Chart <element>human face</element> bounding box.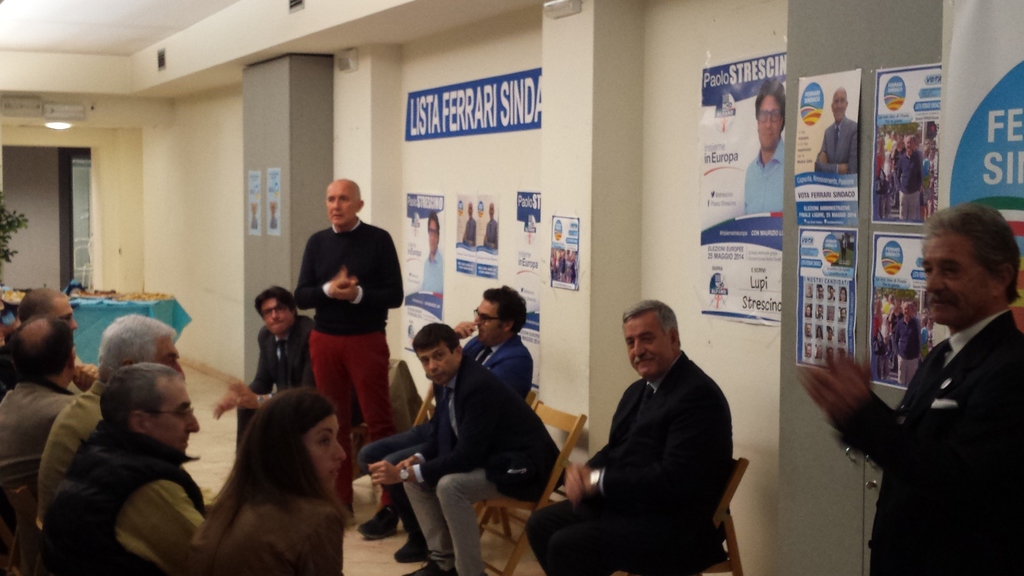
Charted: {"x1": 905, "y1": 141, "x2": 911, "y2": 155}.
